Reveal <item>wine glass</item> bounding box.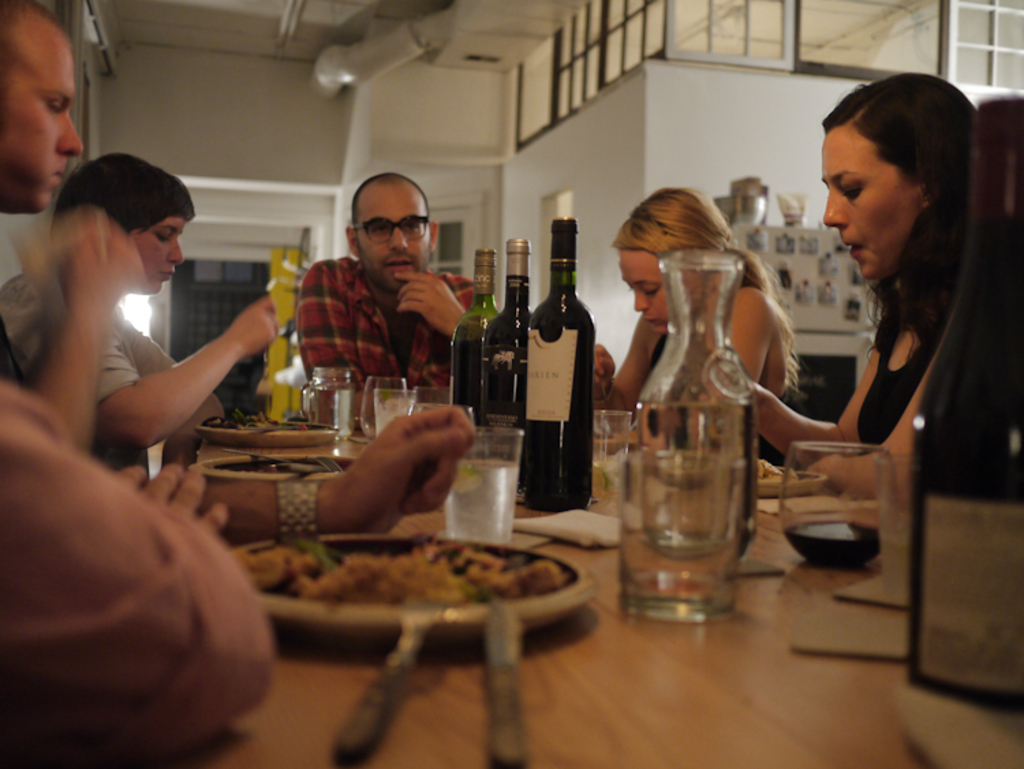
Revealed: 780:443:898:564.
